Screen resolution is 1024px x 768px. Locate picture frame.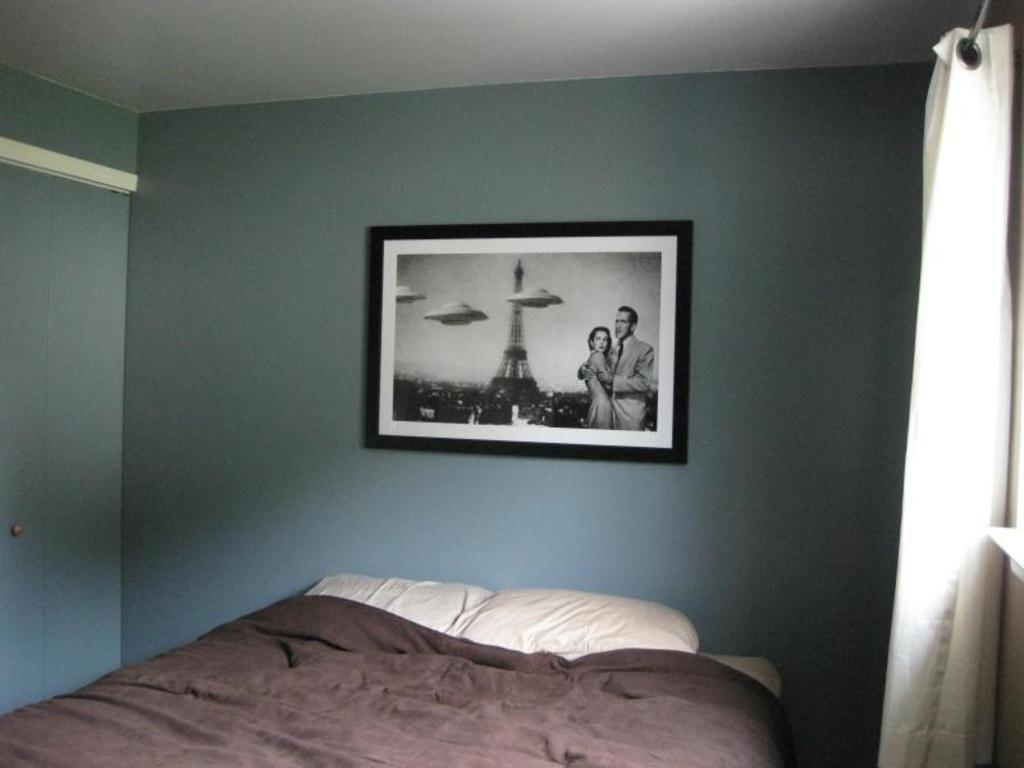
367:218:691:465.
